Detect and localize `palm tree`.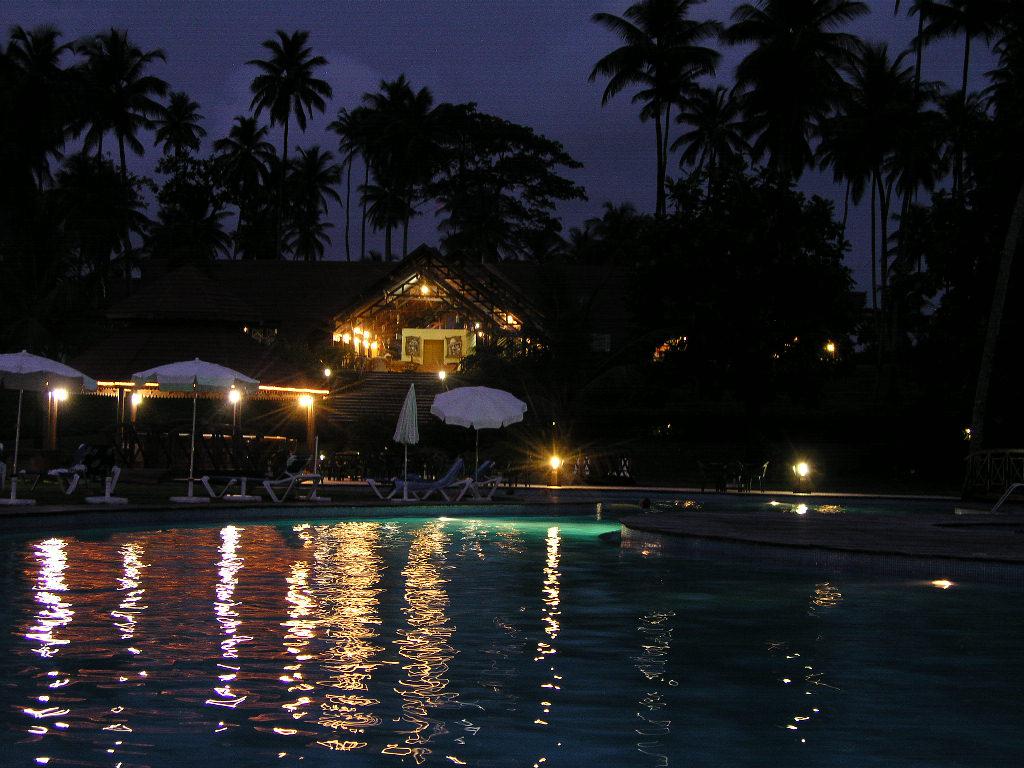
Localized at bbox=[249, 27, 340, 186].
